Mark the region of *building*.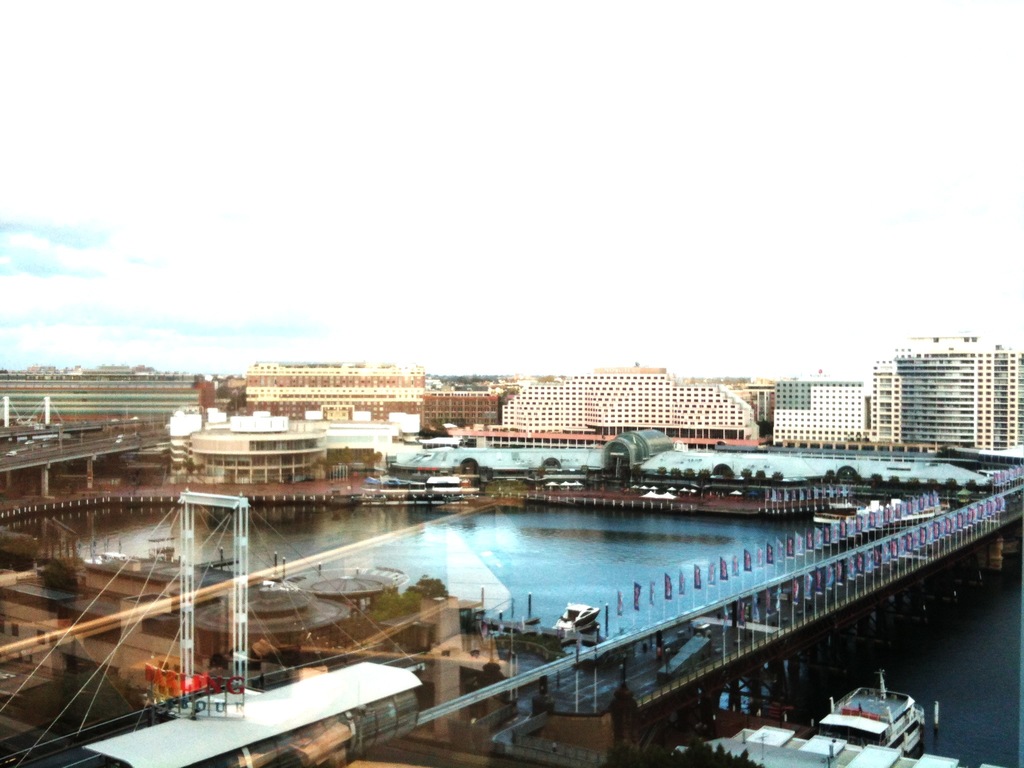
Region: (x1=870, y1=335, x2=1023, y2=451).
